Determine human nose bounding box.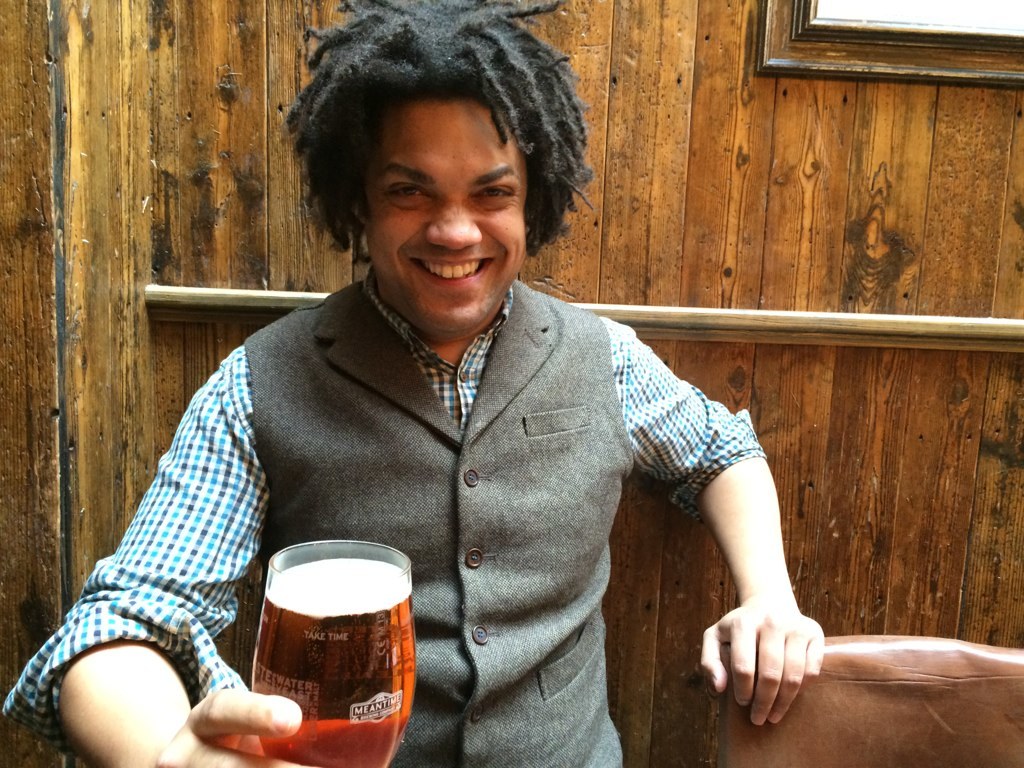
Determined: (424, 195, 487, 250).
